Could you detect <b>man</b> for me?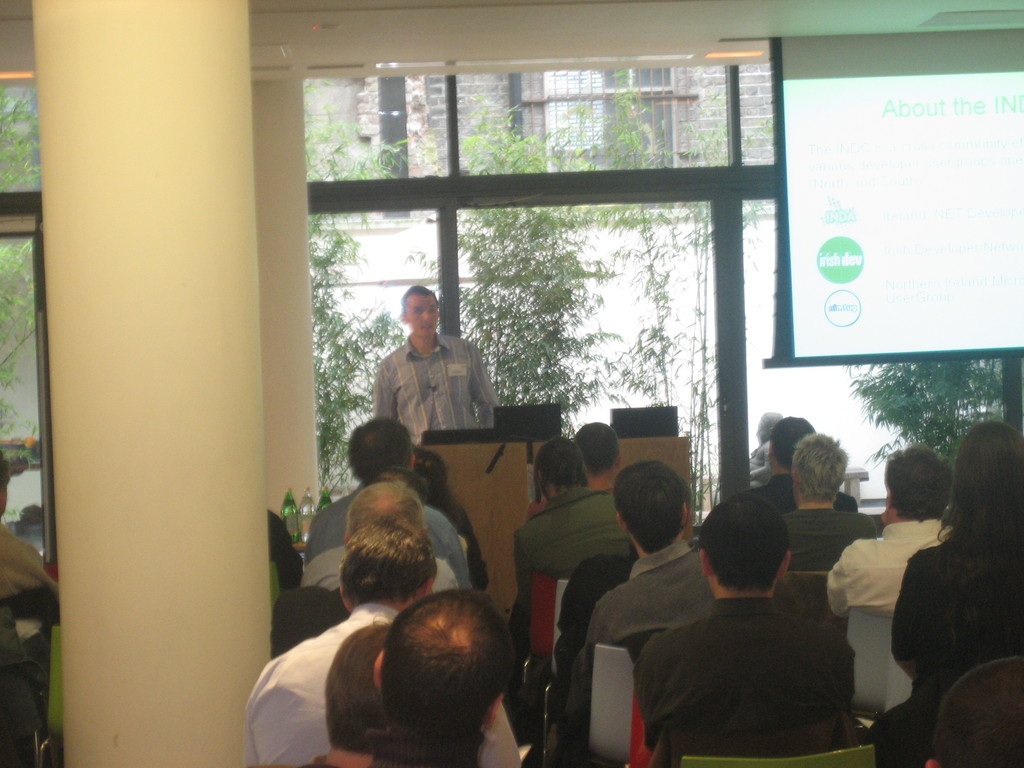
Detection result: 786, 431, 877, 573.
